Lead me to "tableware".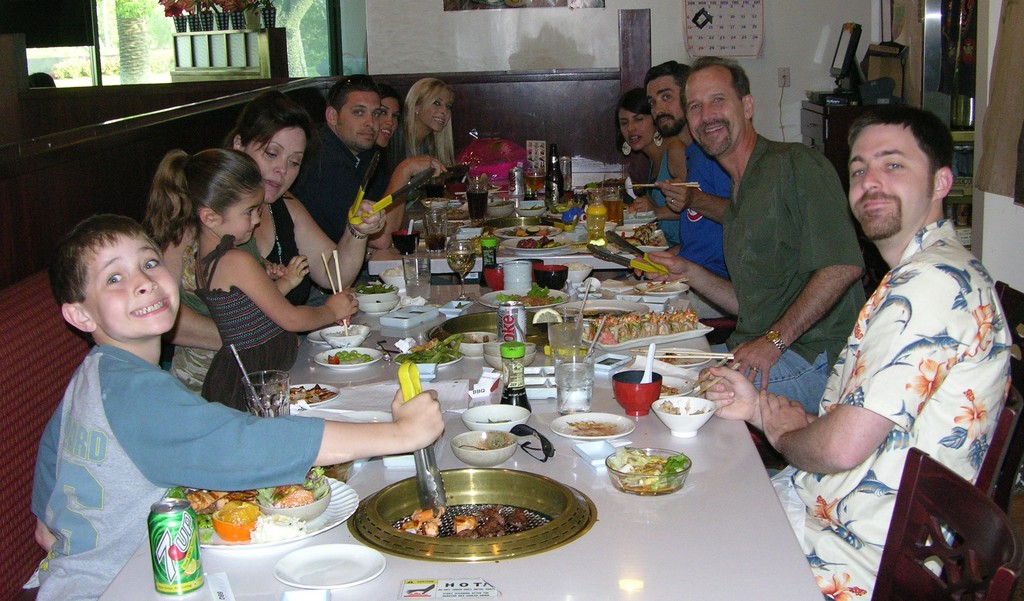
Lead to bbox=[417, 208, 445, 254].
